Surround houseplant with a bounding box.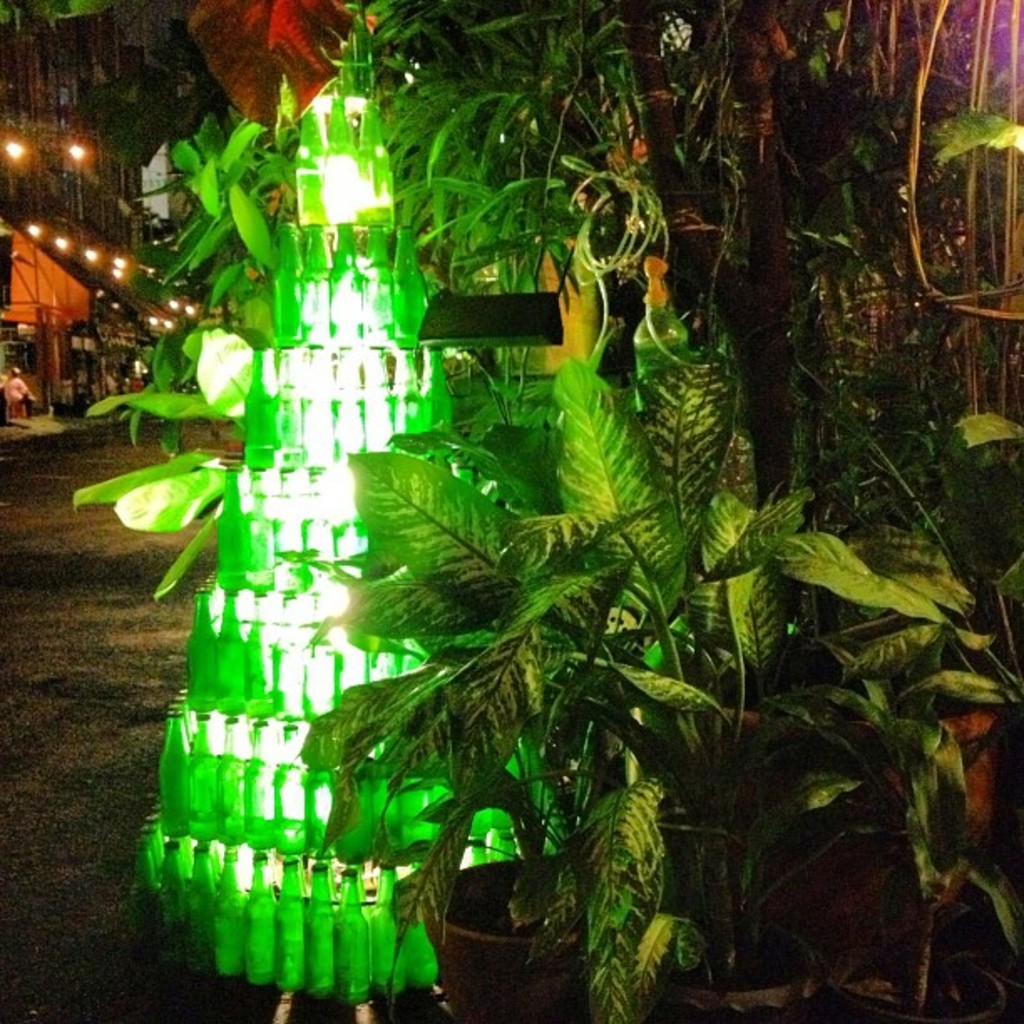
detection(296, 343, 755, 1022).
